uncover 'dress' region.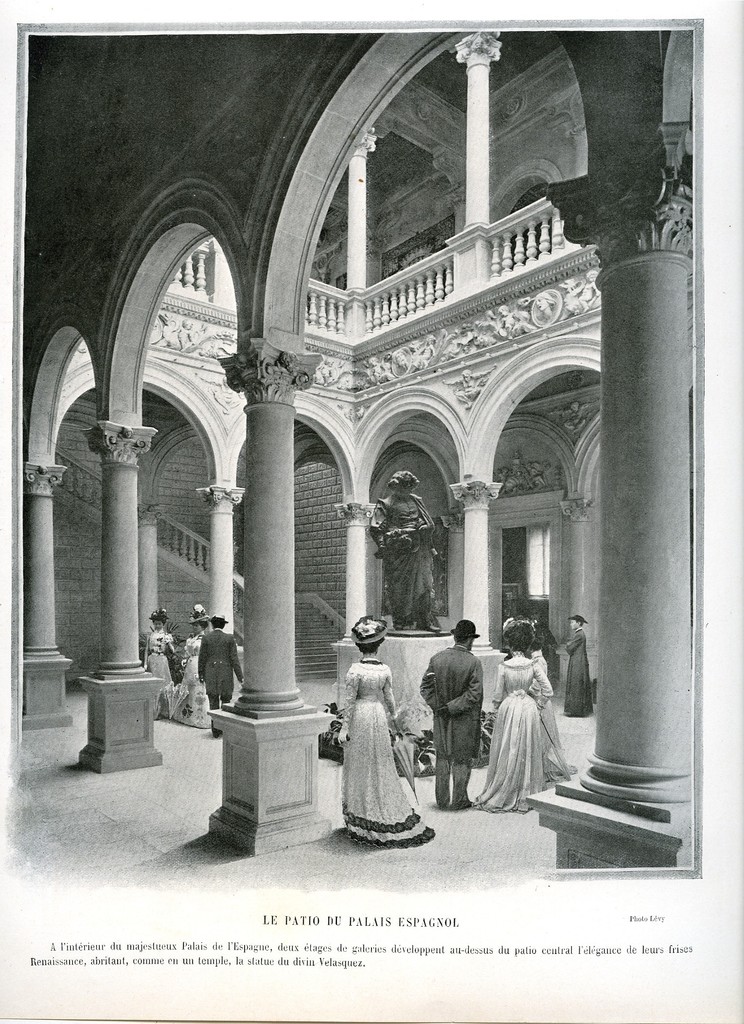
Uncovered: [142,634,177,716].
